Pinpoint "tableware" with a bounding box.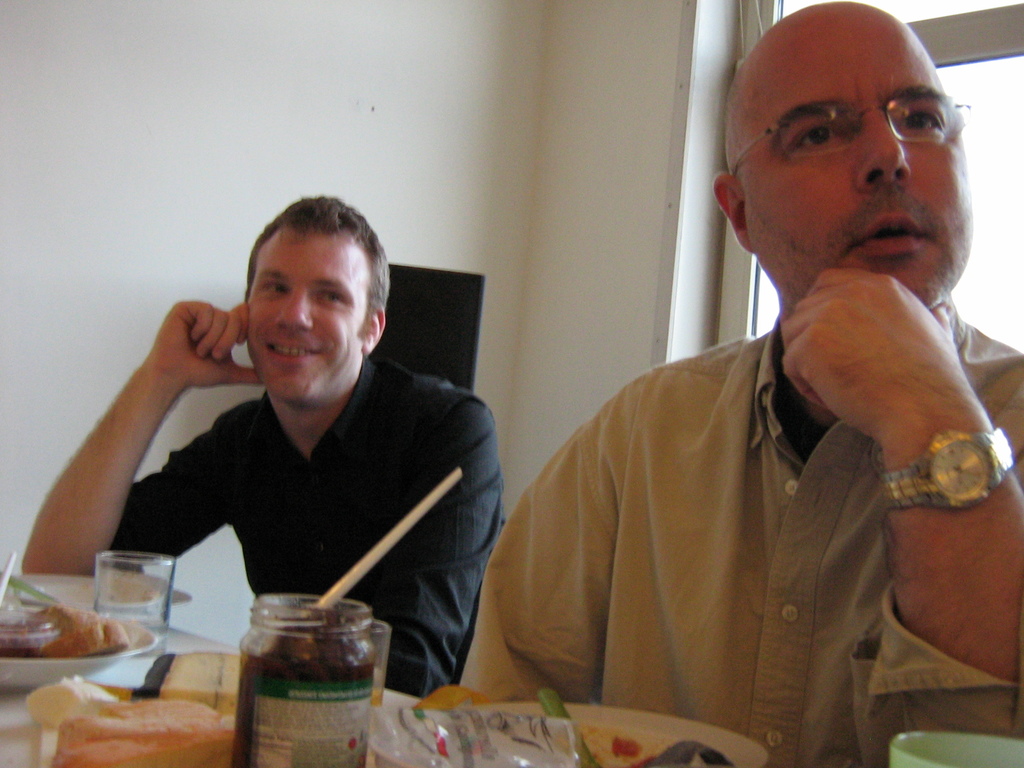
890 725 1023 767.
